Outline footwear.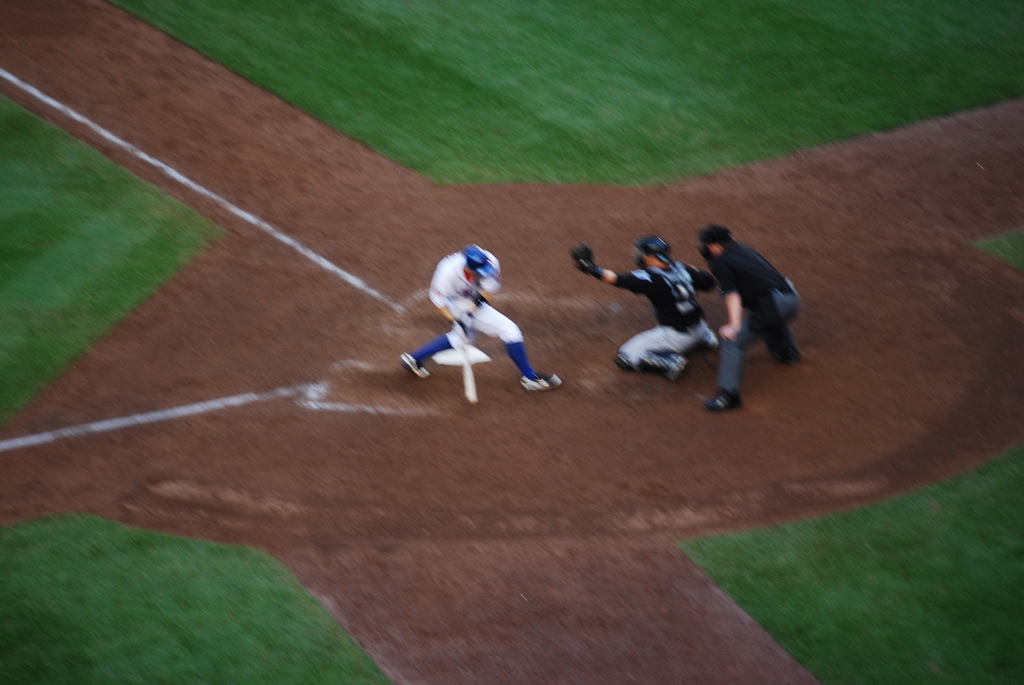
Outline: (397,350,431,378).
